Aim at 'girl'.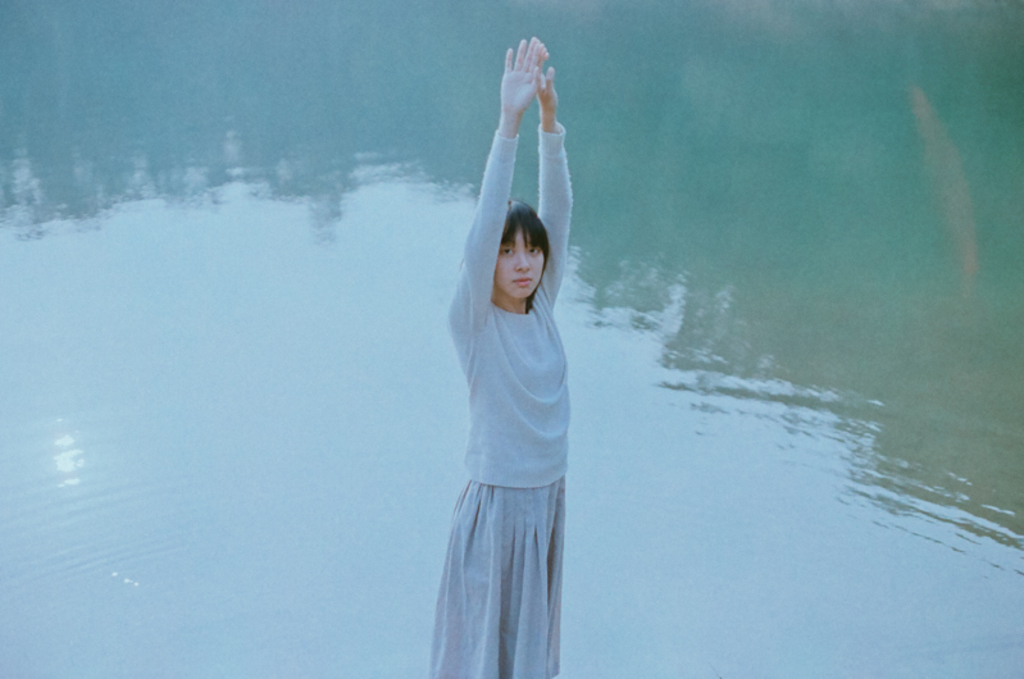
Aimed at bbox=(425, 37, 574, 678).
